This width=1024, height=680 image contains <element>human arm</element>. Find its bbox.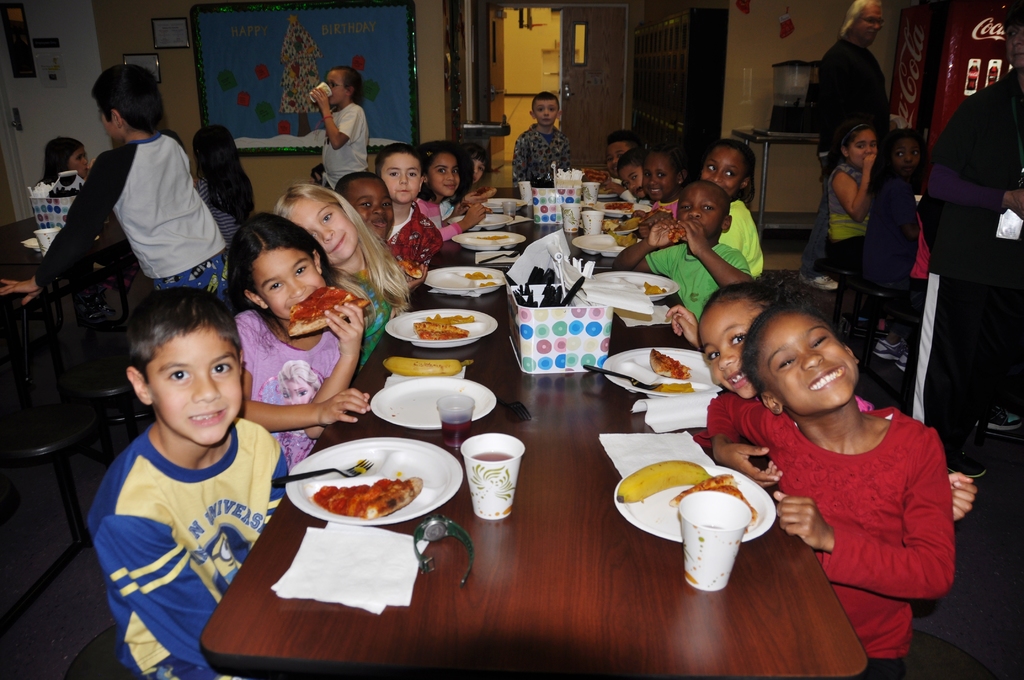
Rect(463, 179, 497, 209).
